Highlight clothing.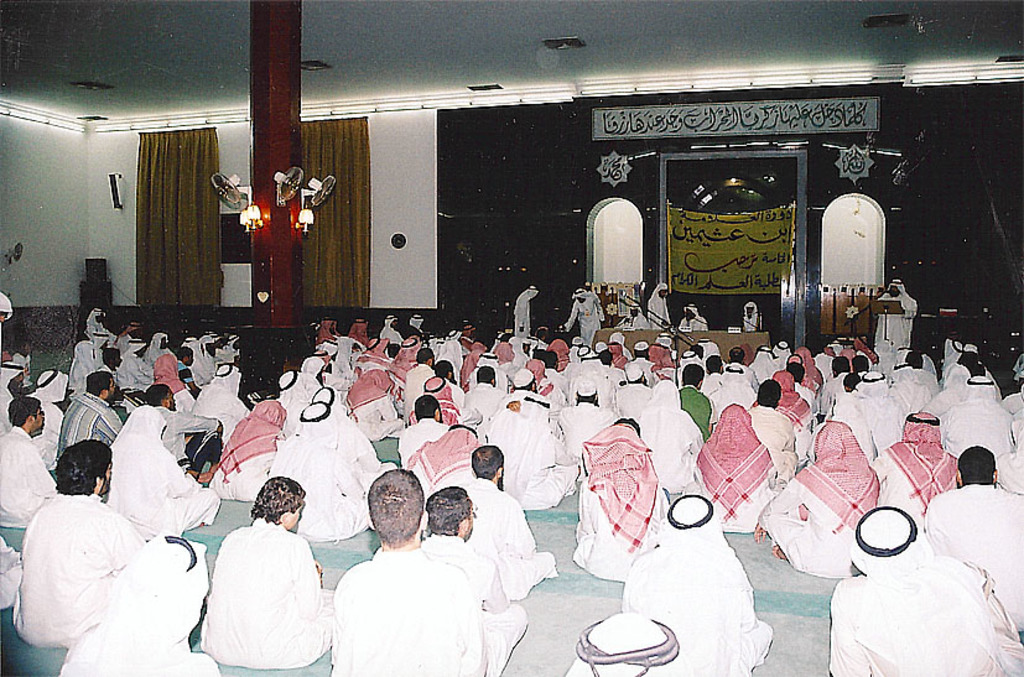
Highlighted region: x1=302 y1=355 x2=324 y2=396.
